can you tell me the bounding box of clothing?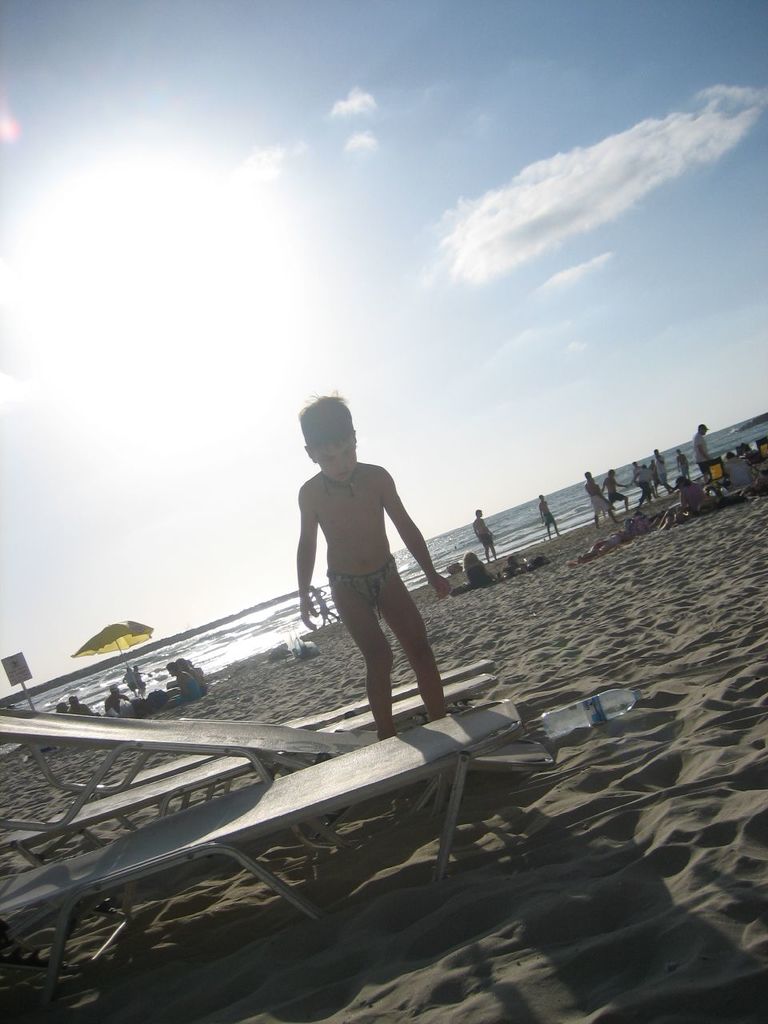
(330, 559, 394, 605).
